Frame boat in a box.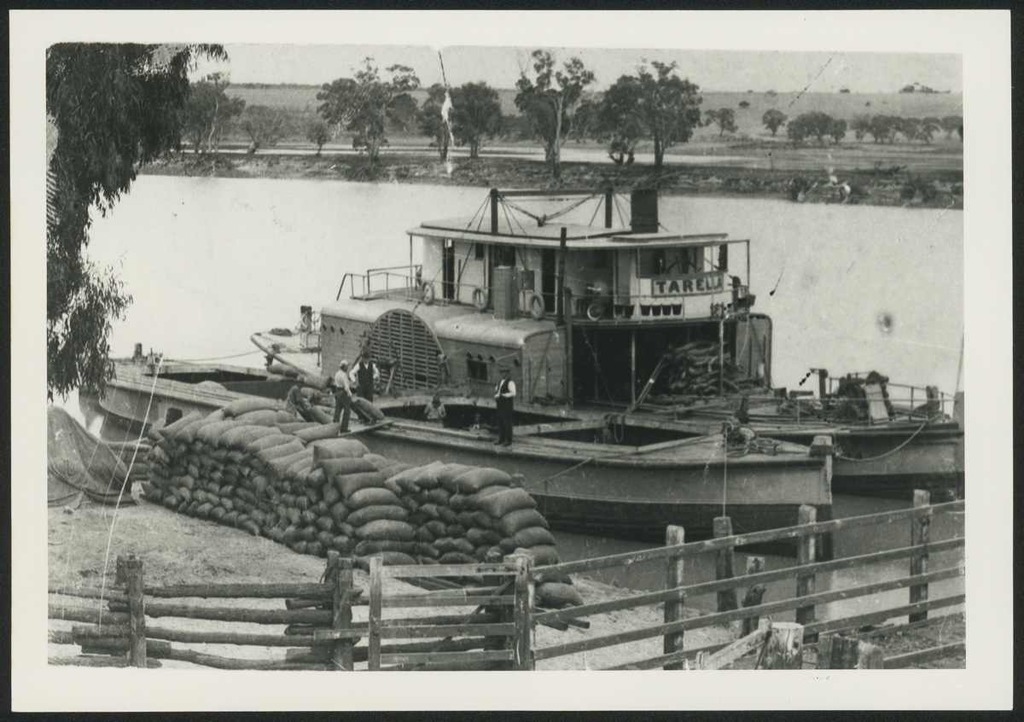
crop(203, 214, 834, 480).
